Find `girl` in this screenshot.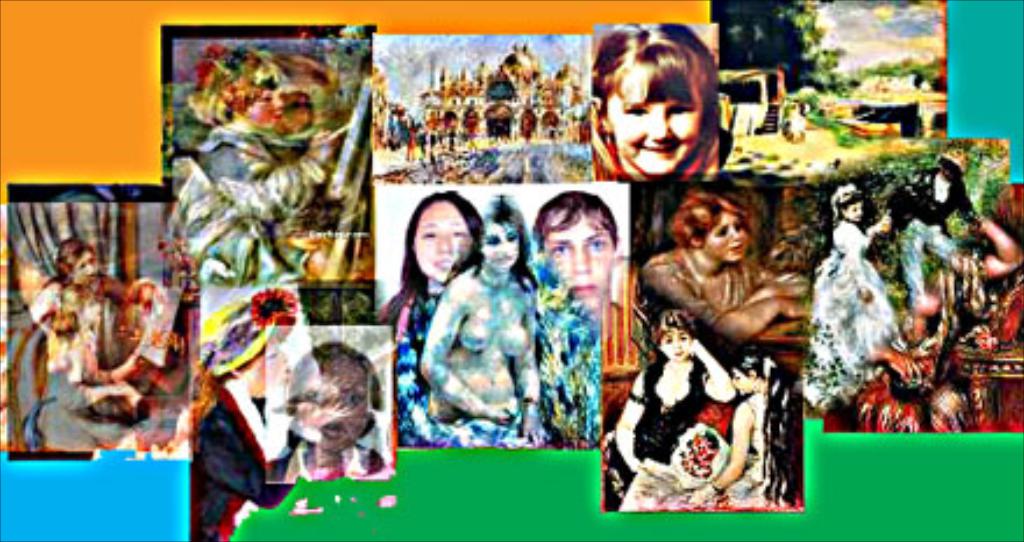
The bounding box for `girl` is pyautogui.locateOnScreen(586, 19, 719, 181).
